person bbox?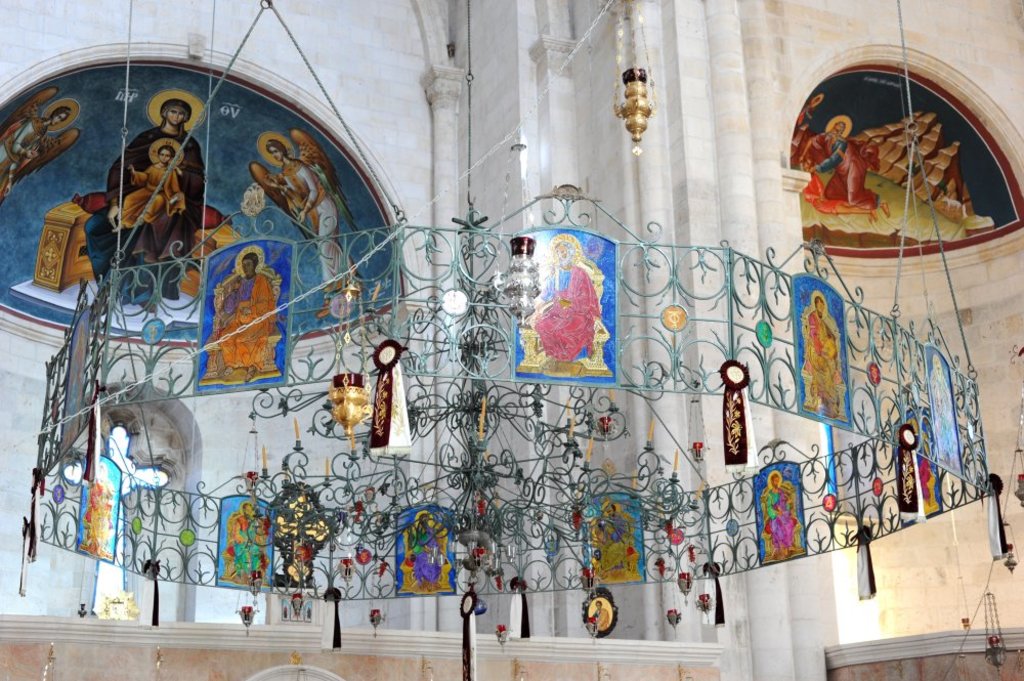
[left=596, top=504, right=627, bottom=577]
